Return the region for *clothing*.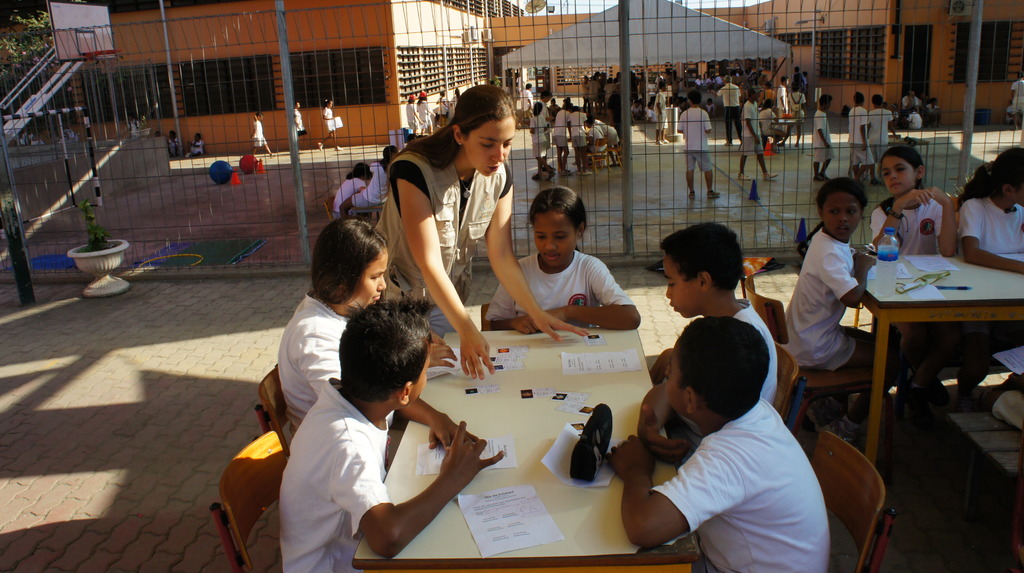
crop(419, 99, 435, 120).
